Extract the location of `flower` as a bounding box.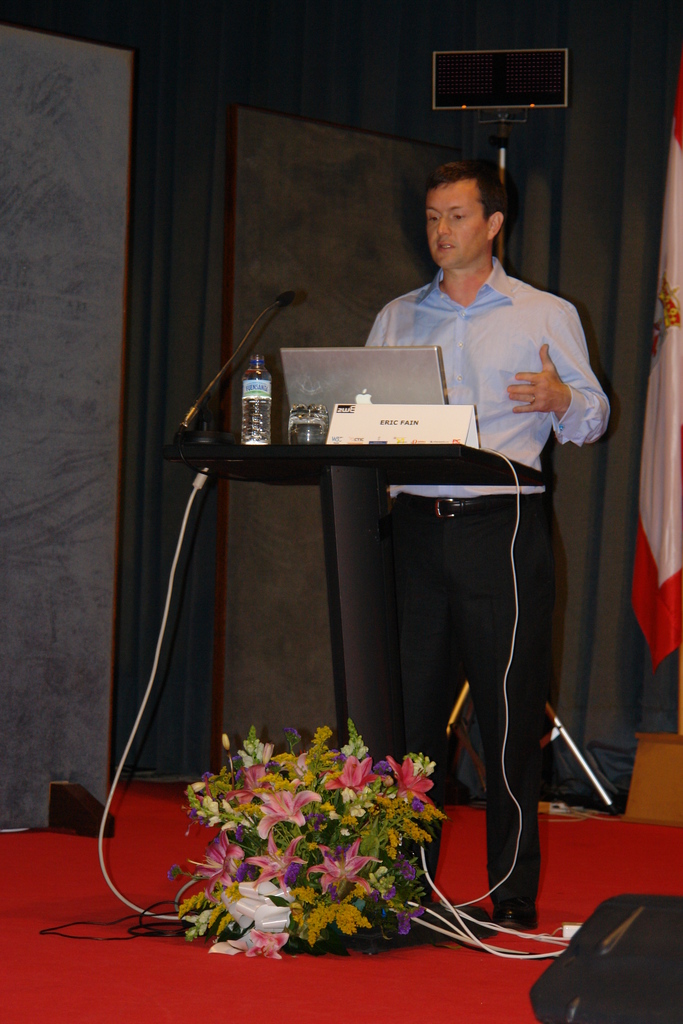
bbox=[252, 786, 320, 833].
